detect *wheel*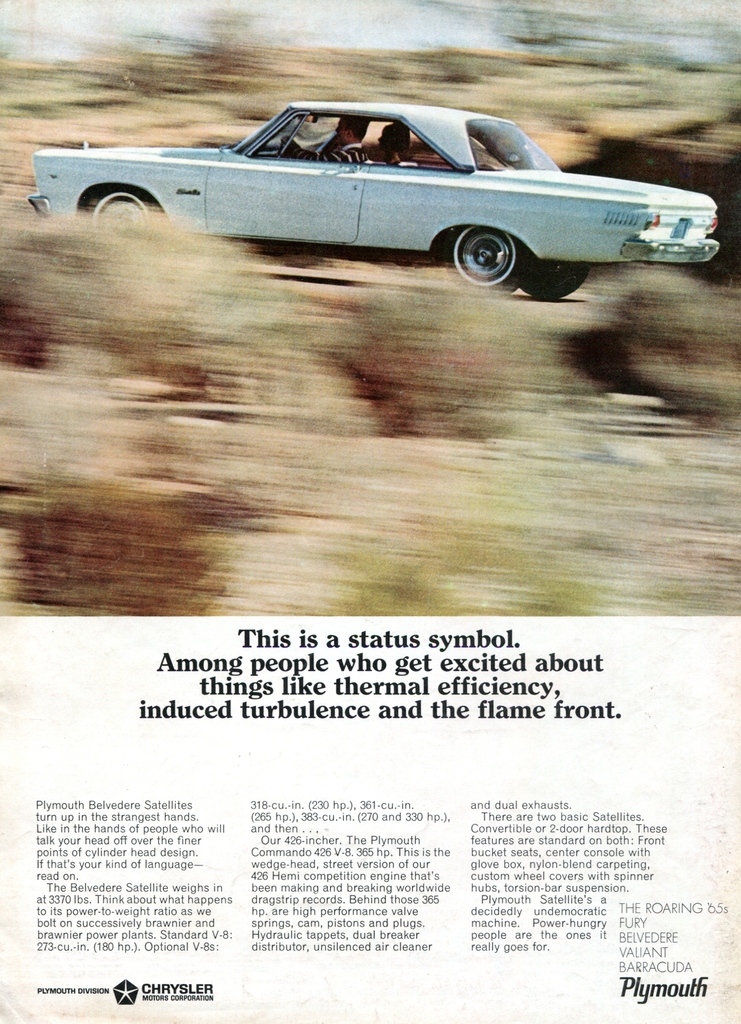
bbox=[448, 221, 522, 296]
